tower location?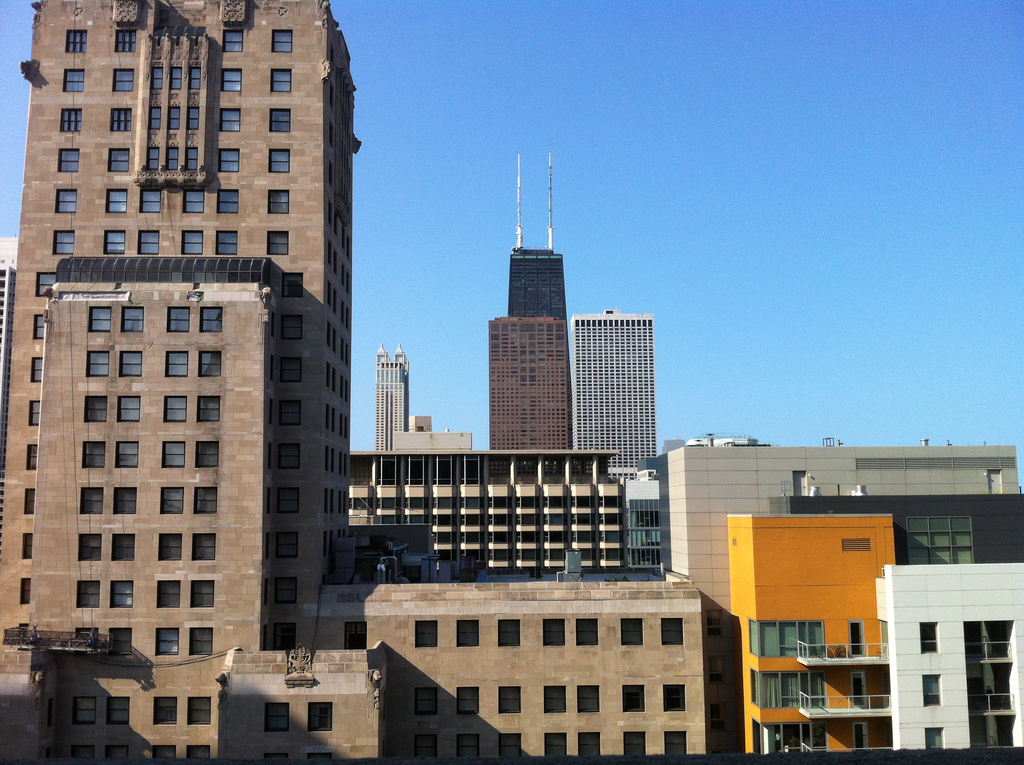
374,346,416,454
